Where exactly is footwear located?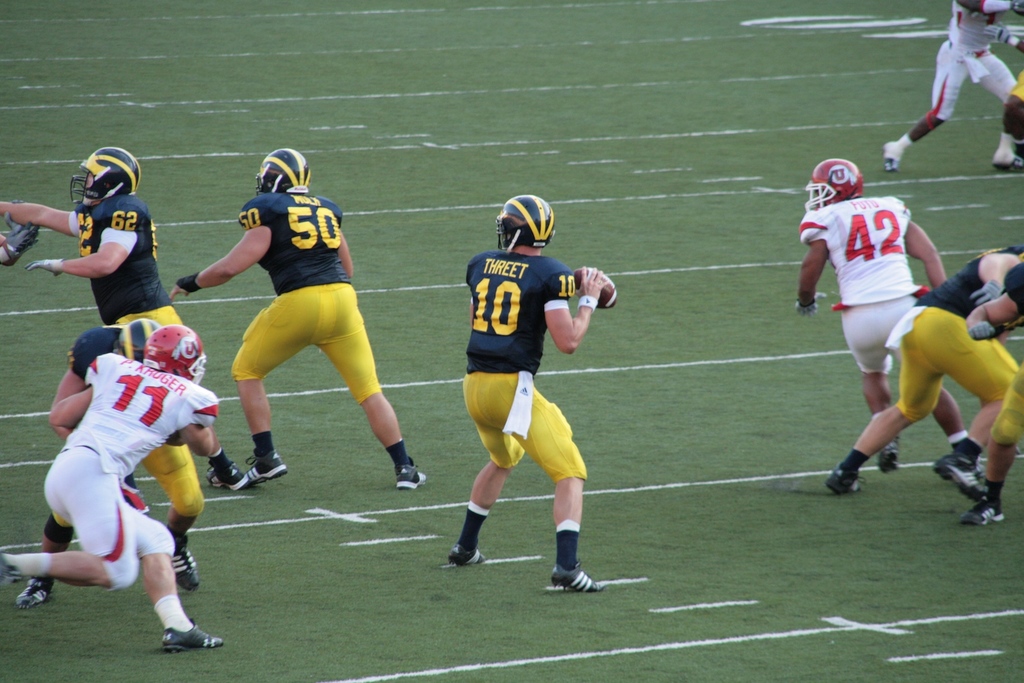
Its bounding box is 201,458,253,490.
